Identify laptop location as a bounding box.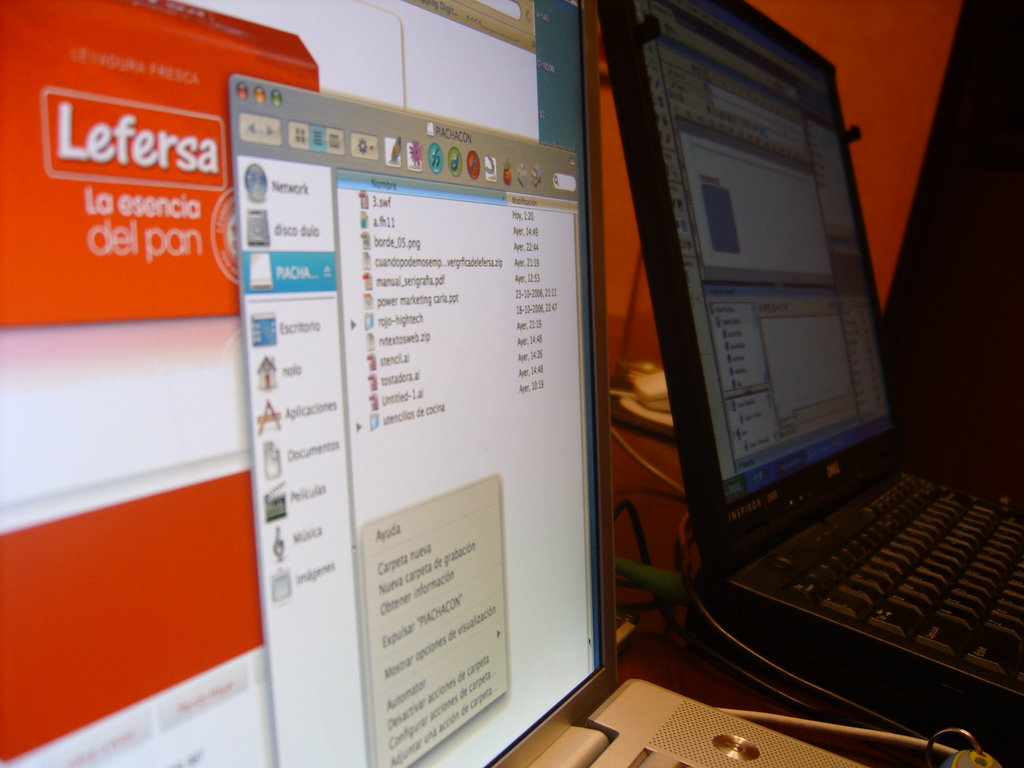
(0, 0, 871, 767).
